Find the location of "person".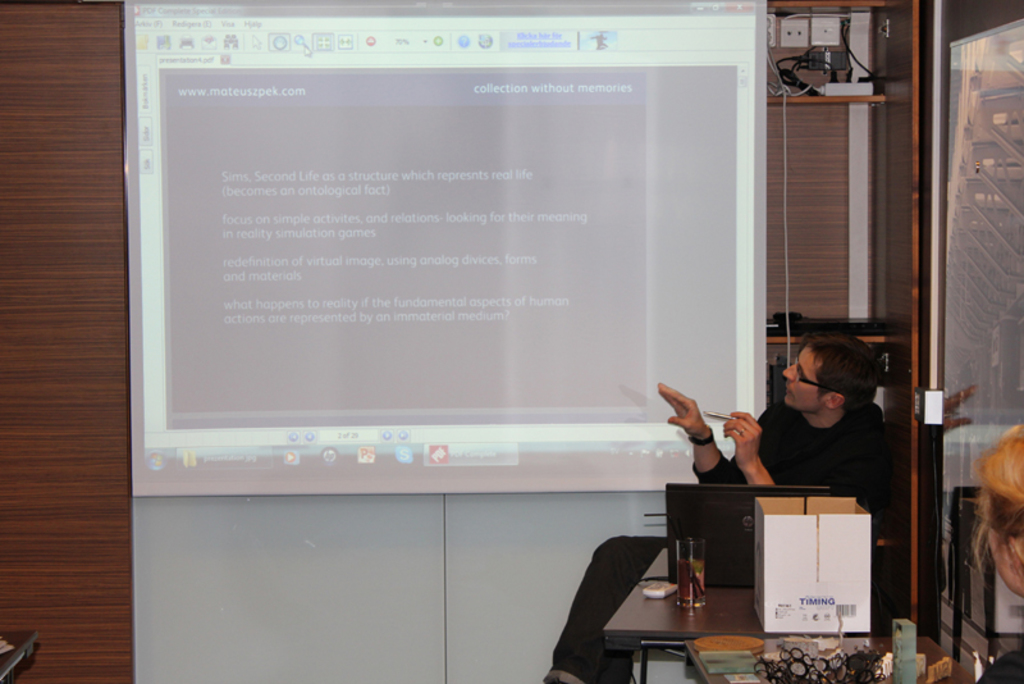
Location: [964, 424, 1023, 683].
